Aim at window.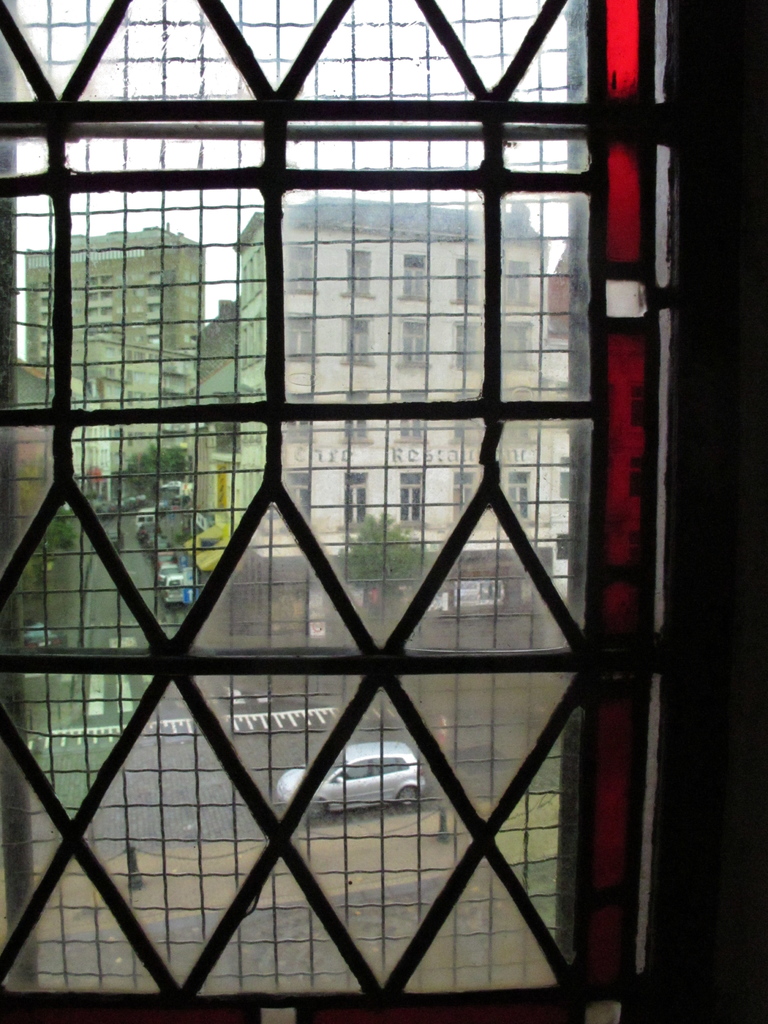
Aimed at box(82, 274, 115, 286).
